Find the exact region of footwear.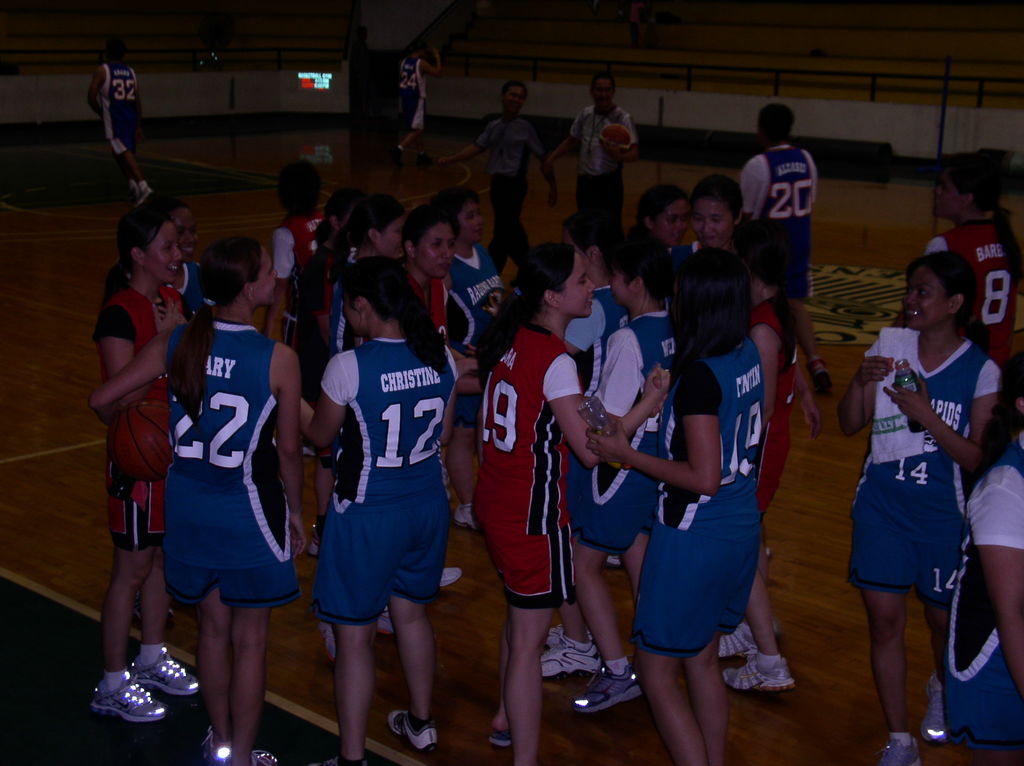
Exact region: {"x1": 378, "y1": 609, "x2": 394, "y2": 634}.
